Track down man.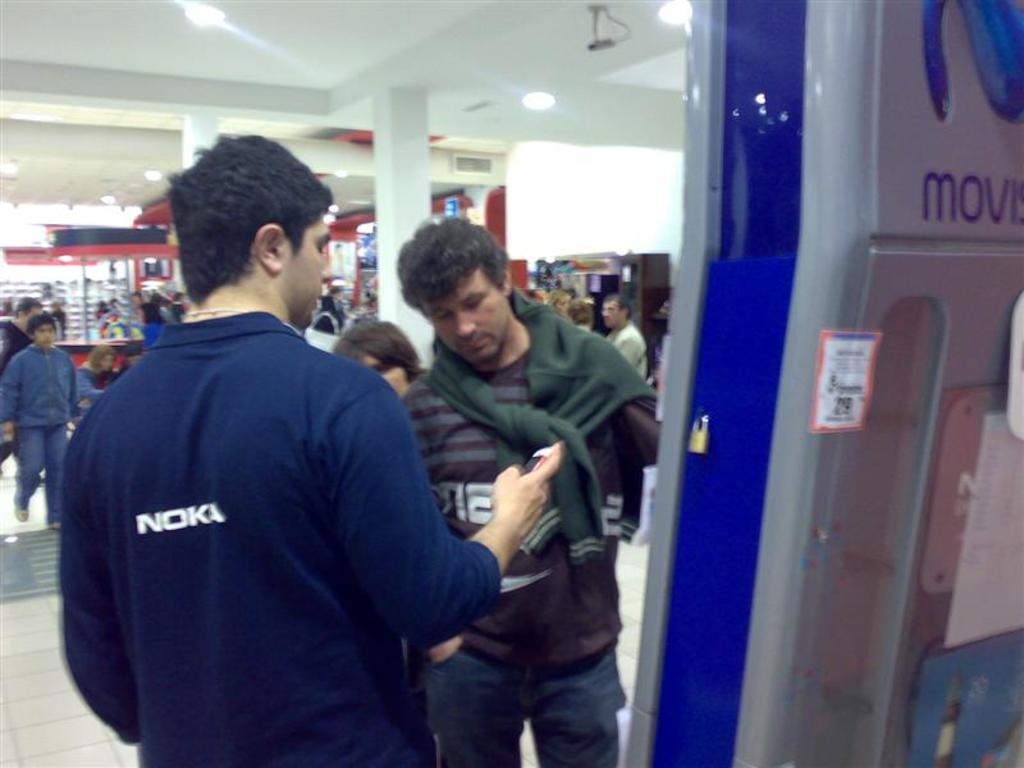
Tracked to <bbox>598, 294, 648, 539</bbox>.
